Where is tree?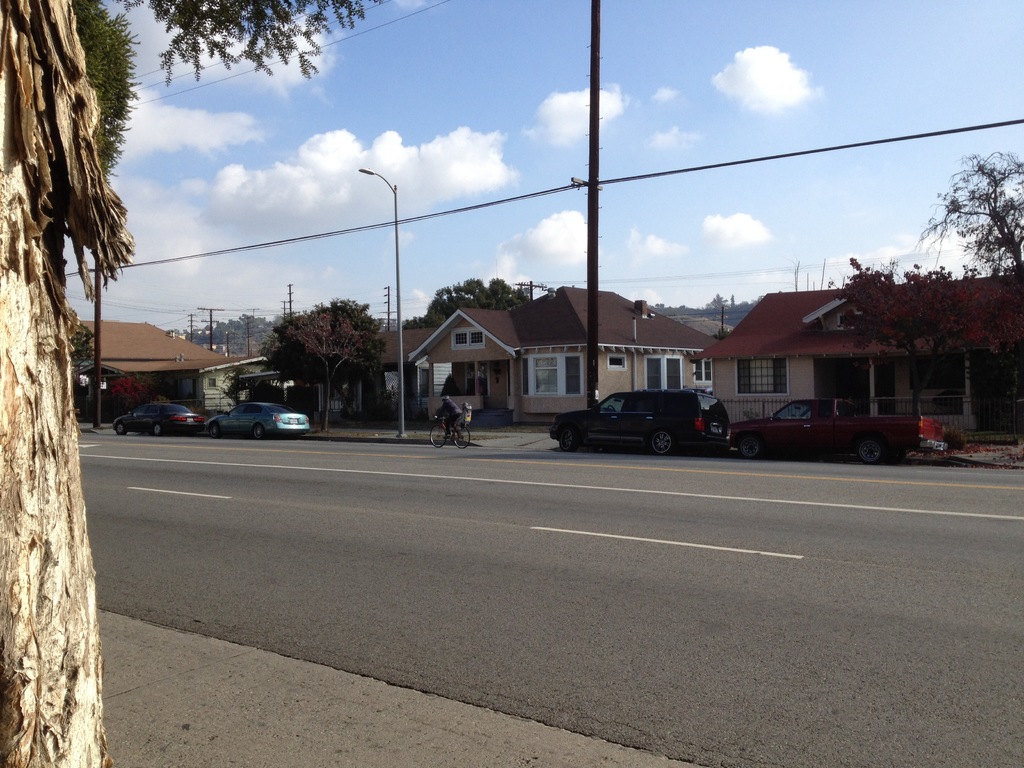
(left=0, top=0, right=384, bottom=767).
